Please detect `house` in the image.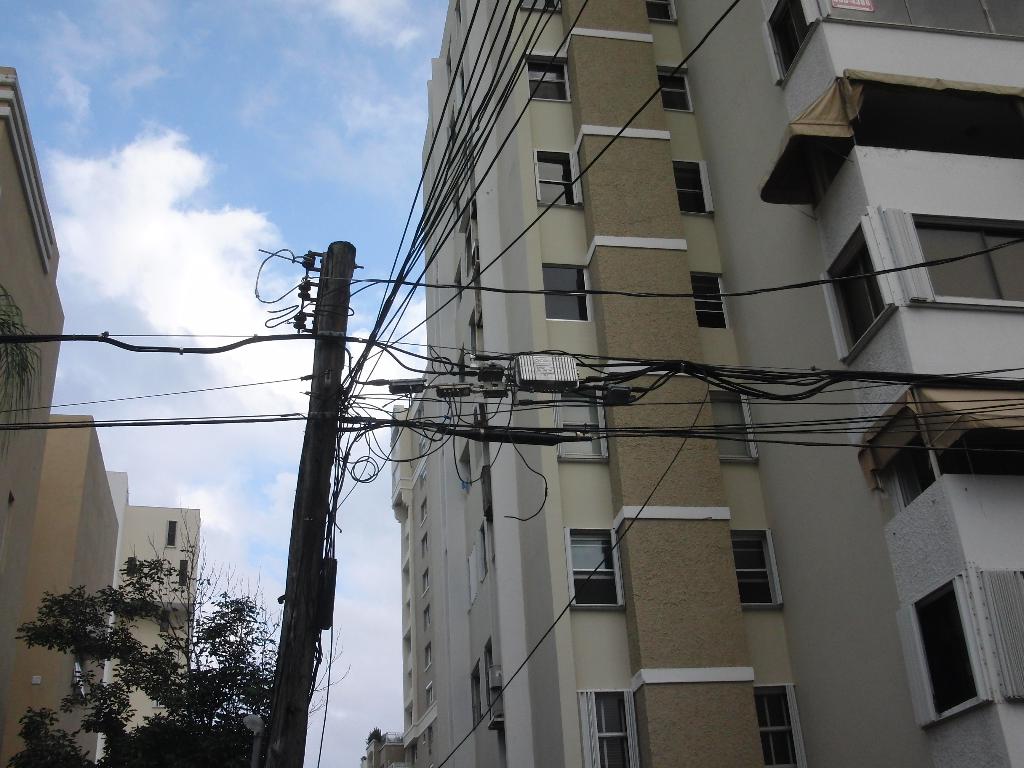
<box>178,0,1020,723</box>.
